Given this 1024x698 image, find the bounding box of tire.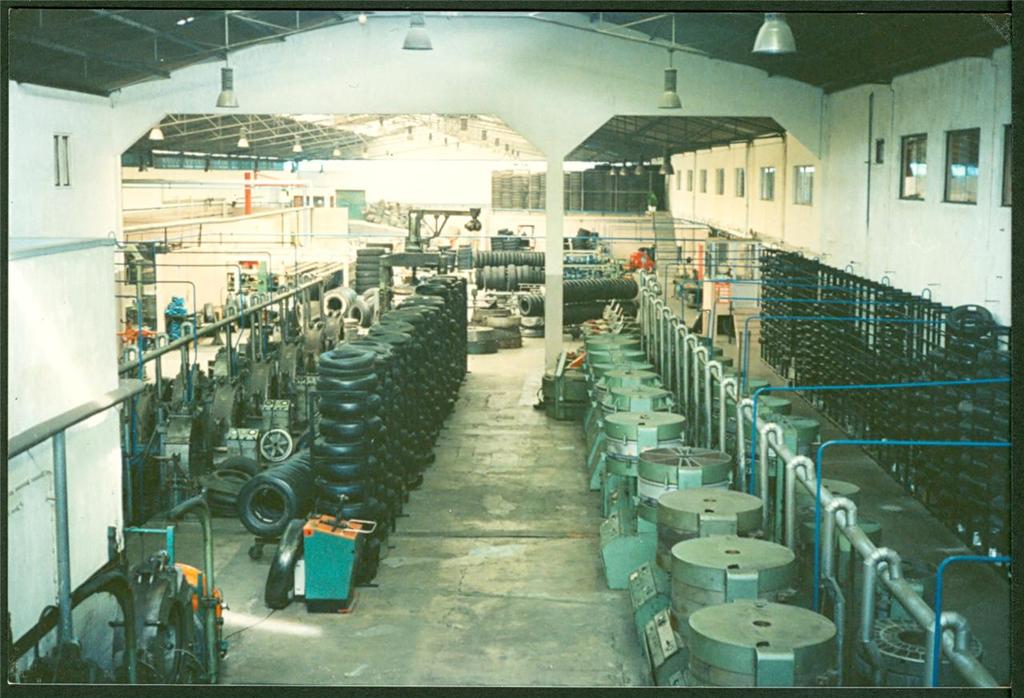
{"left": 245, "top": 473, "right": 298, "bottom": 538}.
